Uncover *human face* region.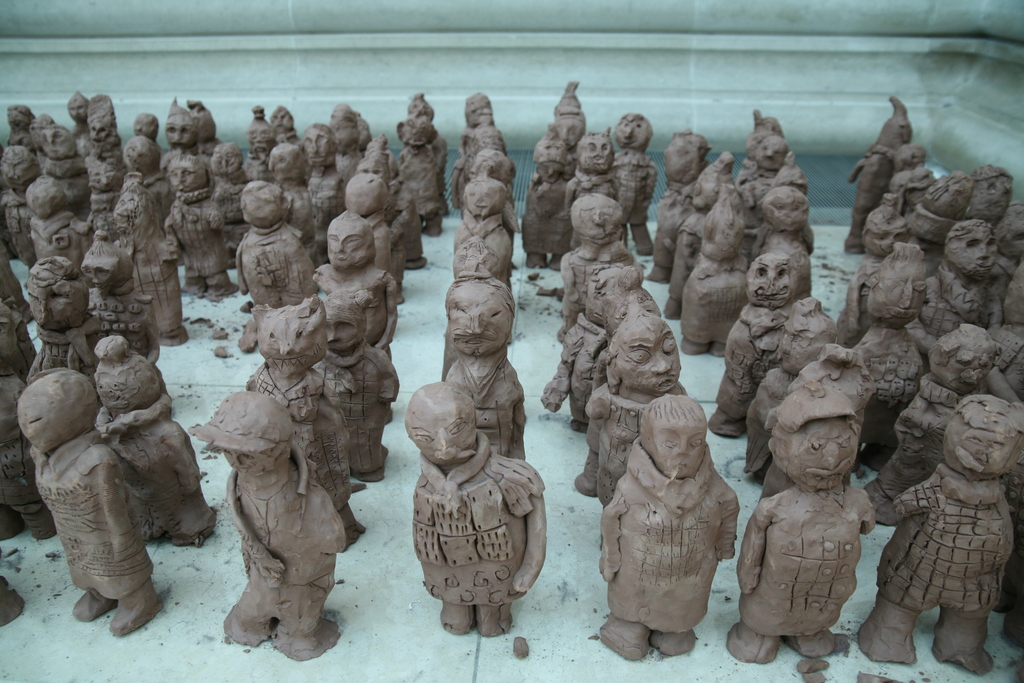
Uncovered: <bbox>325, 314, 356, 353</bbox>.
